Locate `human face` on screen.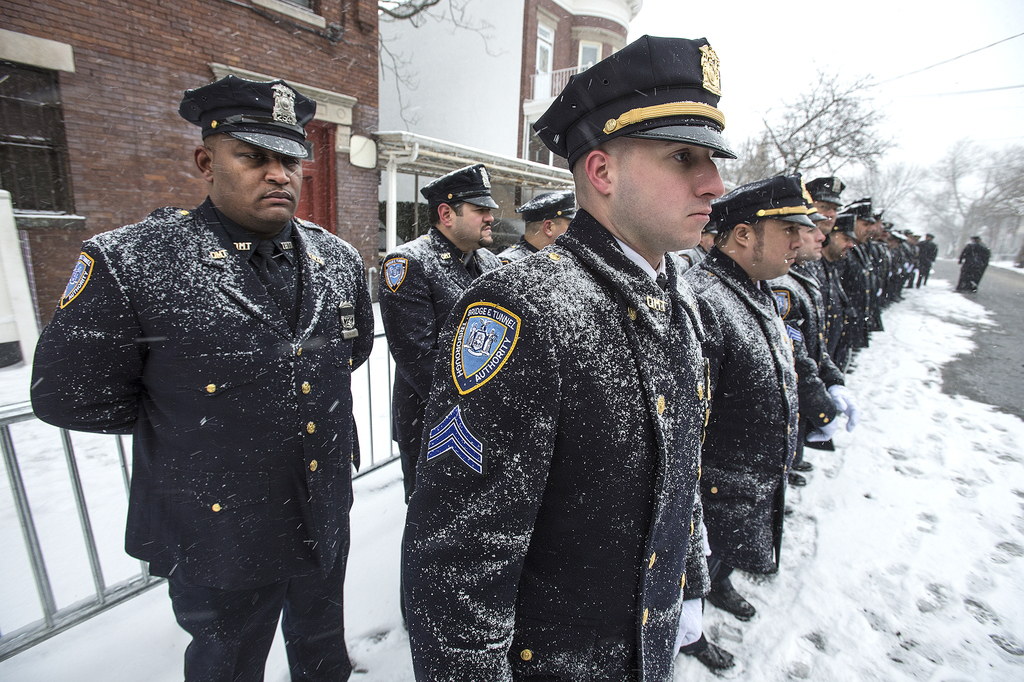
On screen at BBox(812, 203, 834, 229).
